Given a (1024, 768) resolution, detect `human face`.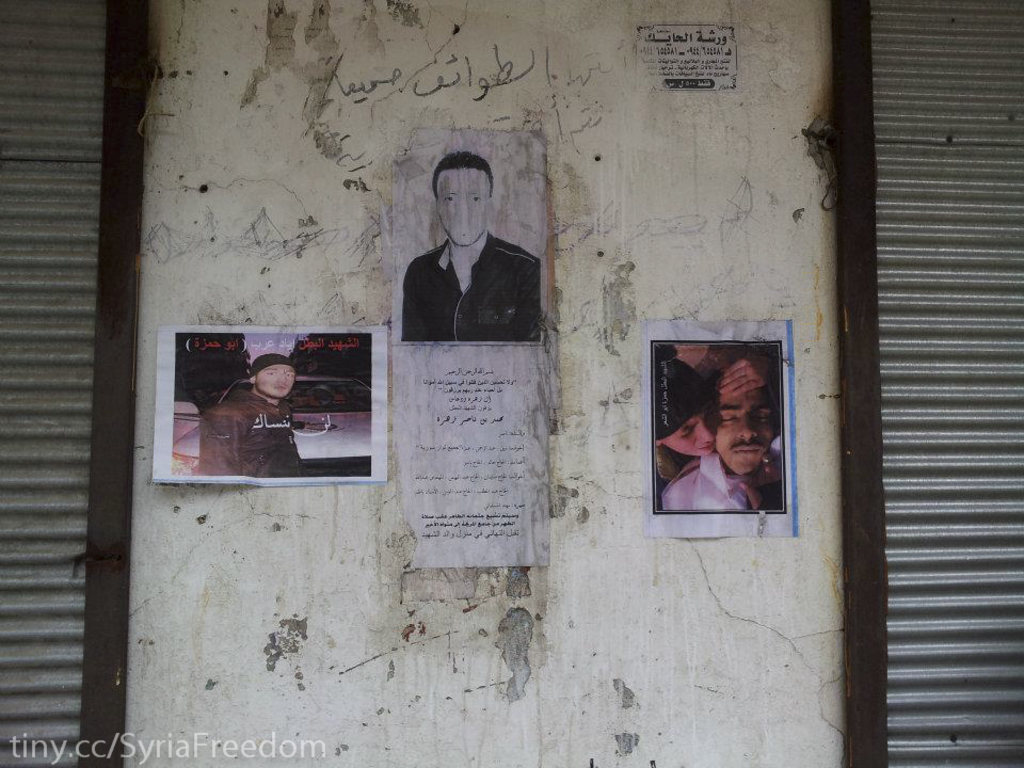
l=436, t=169, r=491, b=245.
